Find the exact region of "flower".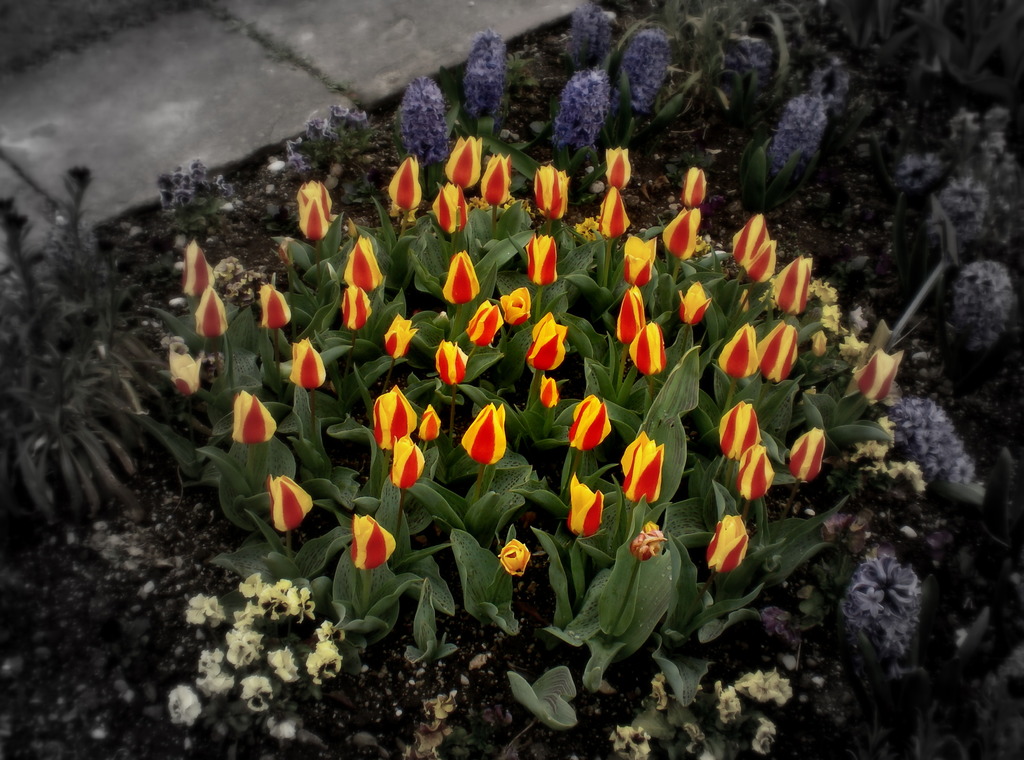
Exact region: (left=169, top=336, right=202, bottom=401).
